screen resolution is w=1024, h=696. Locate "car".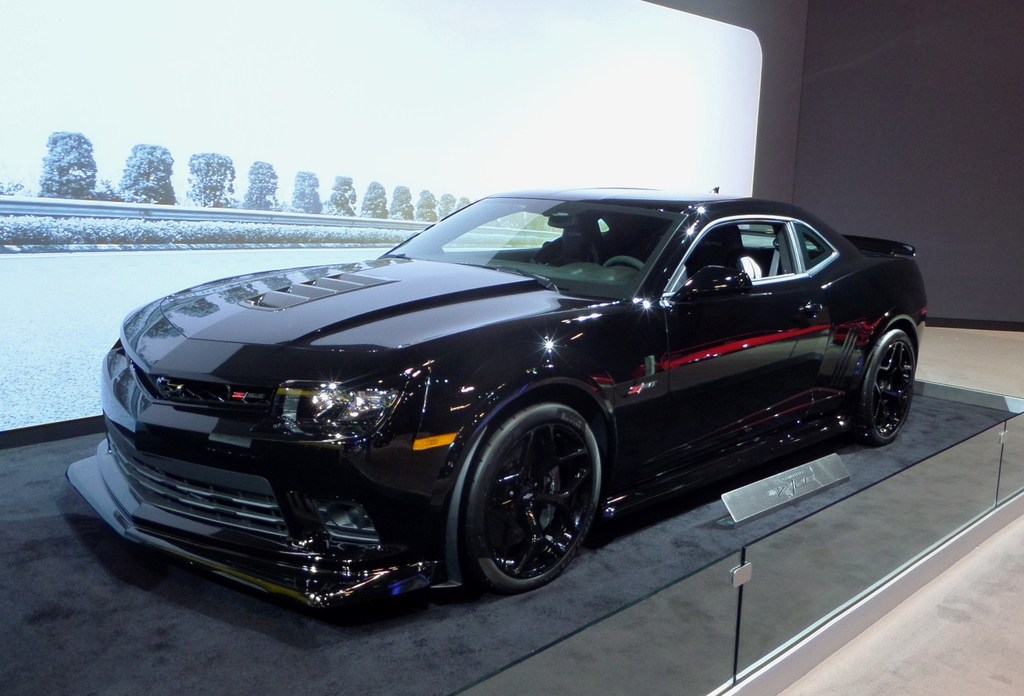
Rect(76, 171, 923, 600).
